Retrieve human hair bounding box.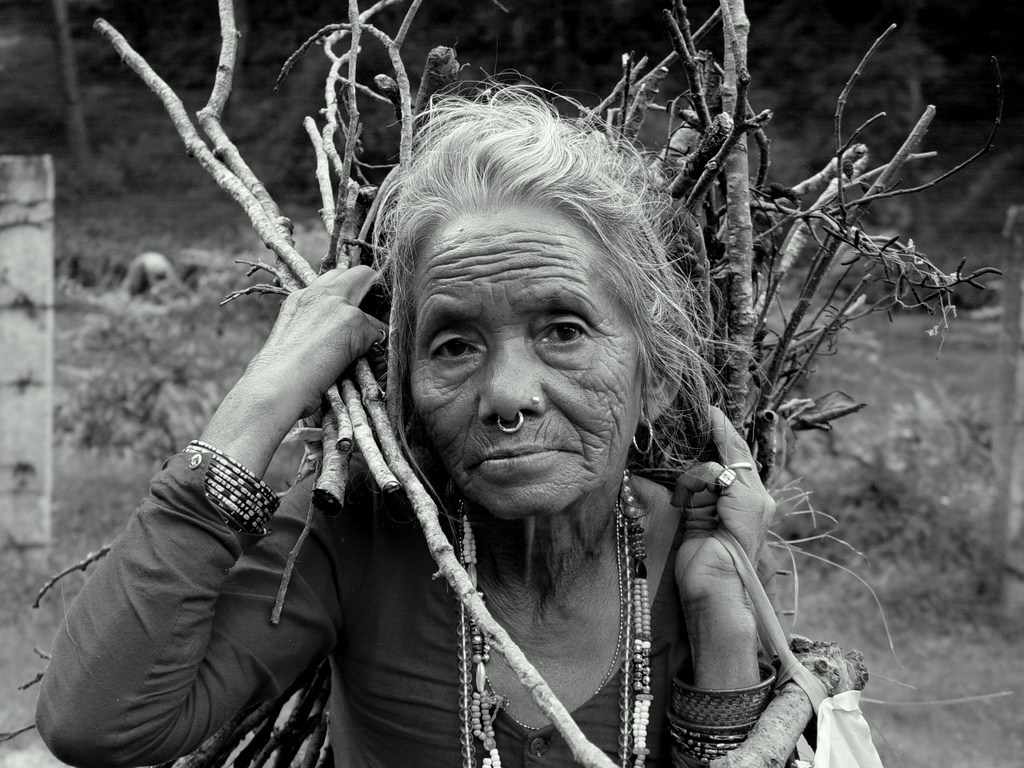
Bounding box: <region>352, 85, 661, 497</region>.
